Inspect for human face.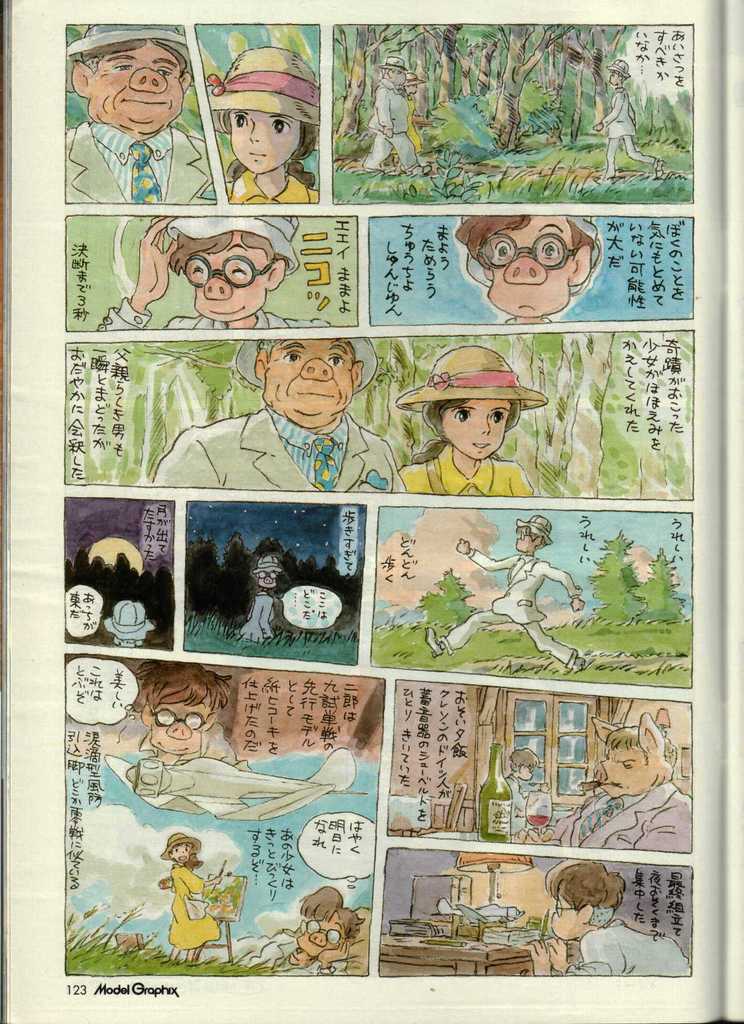
Inspection: x1=517 y1=765 x2=531 y2=783.
